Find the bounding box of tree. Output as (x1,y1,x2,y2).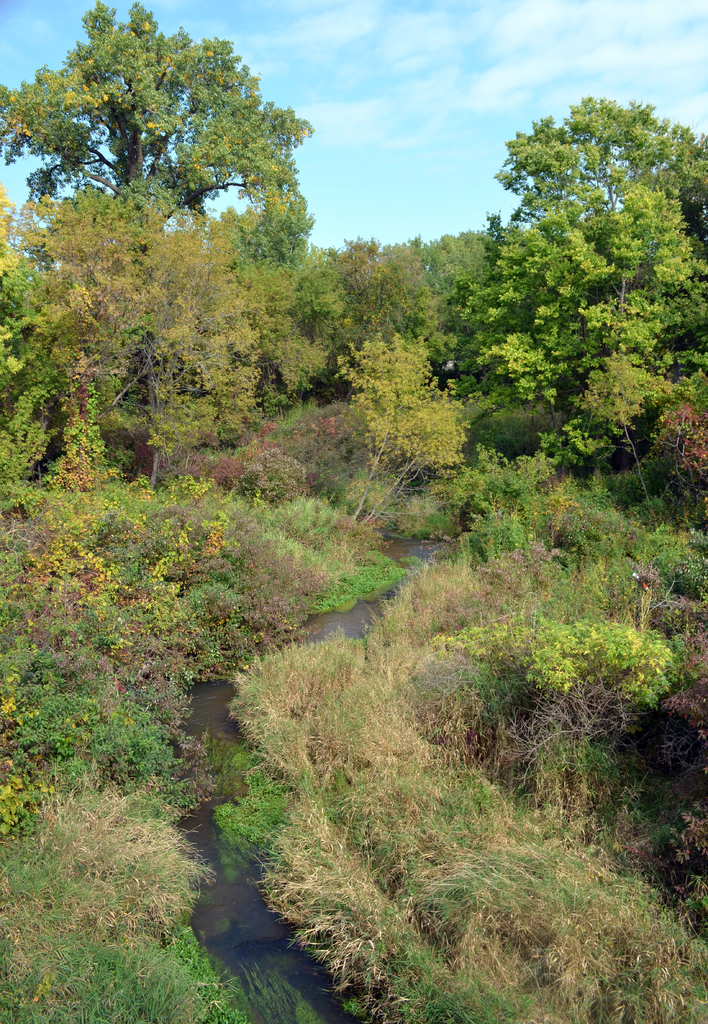
(447,92,705,468).
